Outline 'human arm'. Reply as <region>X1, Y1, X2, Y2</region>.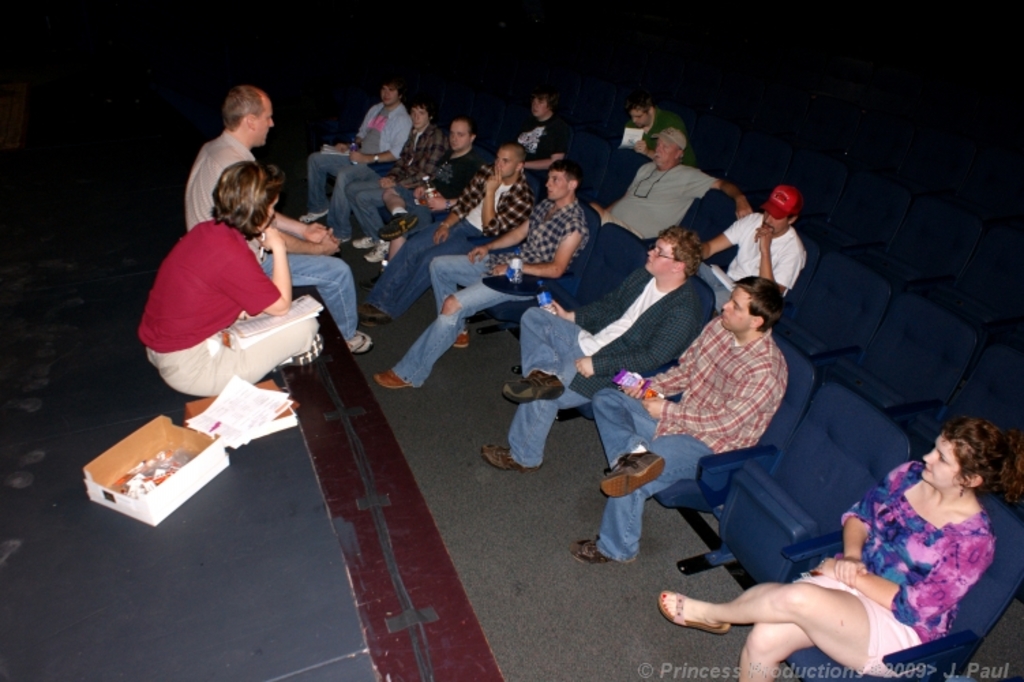
<region>618, 366, 676, 400</region>.
